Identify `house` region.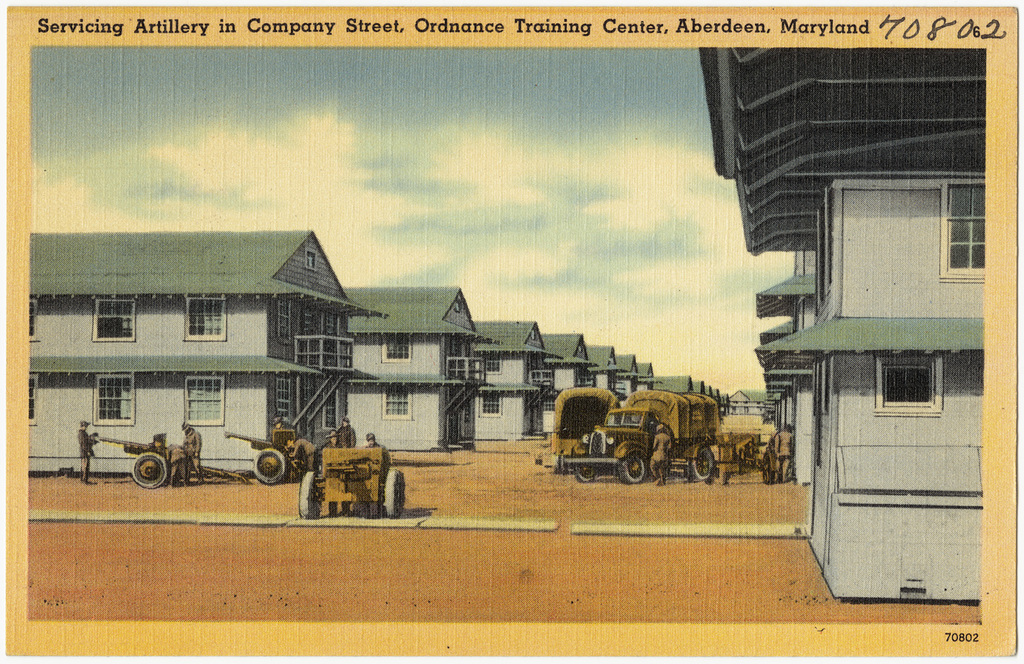
Region: region(707, 34, 997, 610).
